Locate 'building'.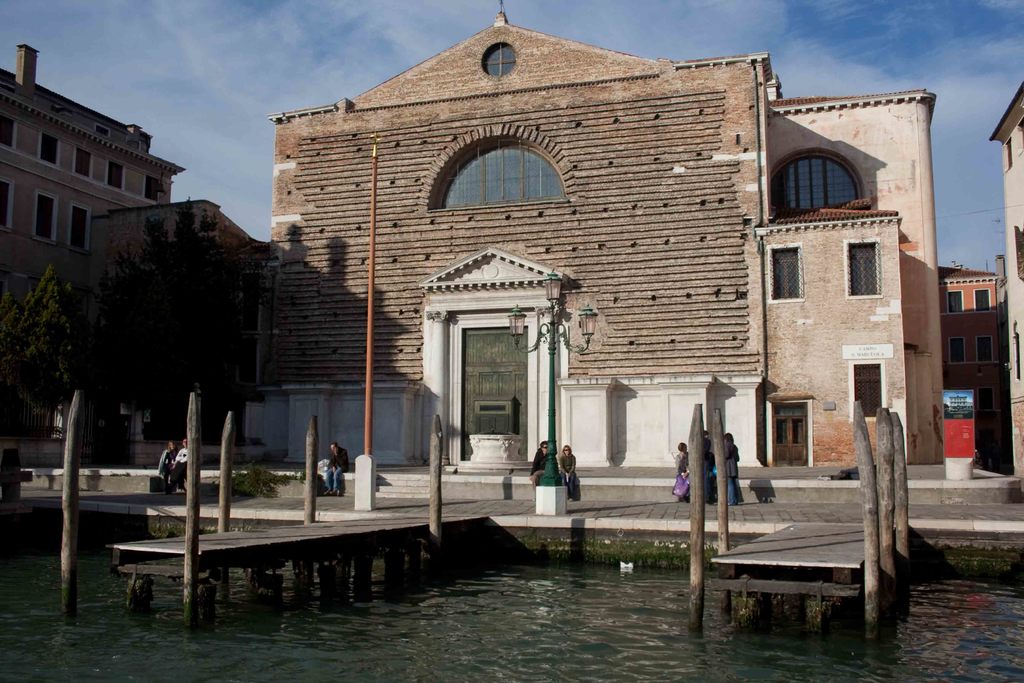
Bounding box: 86/199/269/428.
